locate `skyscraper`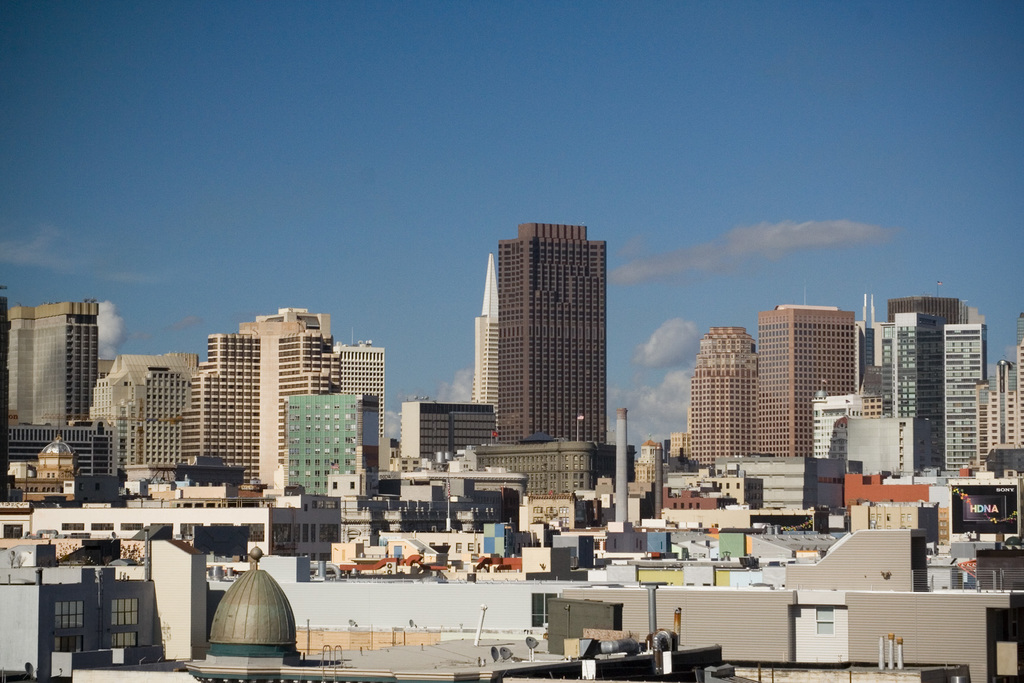
l=400, t=390, r=501, b=466
